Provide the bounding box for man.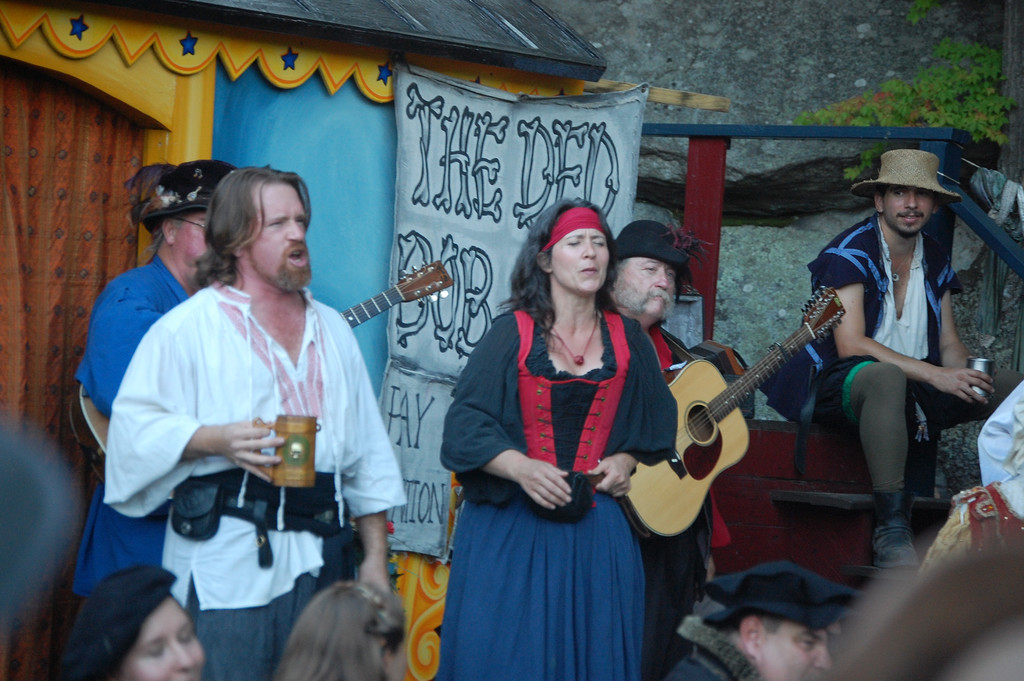
667:565:831:680.
